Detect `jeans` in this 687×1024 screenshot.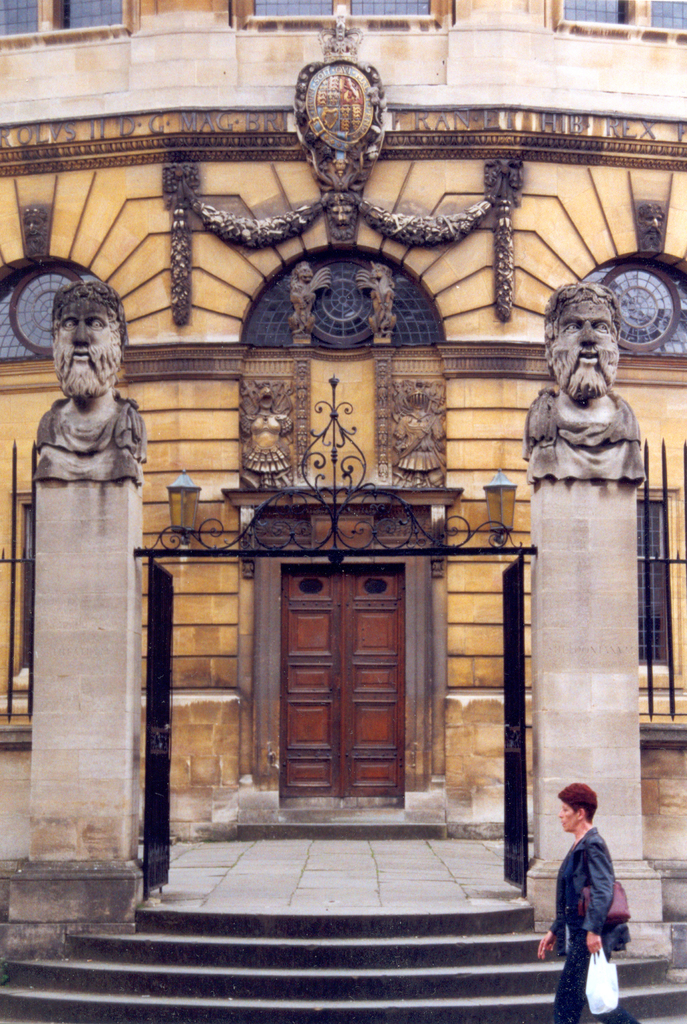
Detection: l=549, t=941, r=631, b=1023.
